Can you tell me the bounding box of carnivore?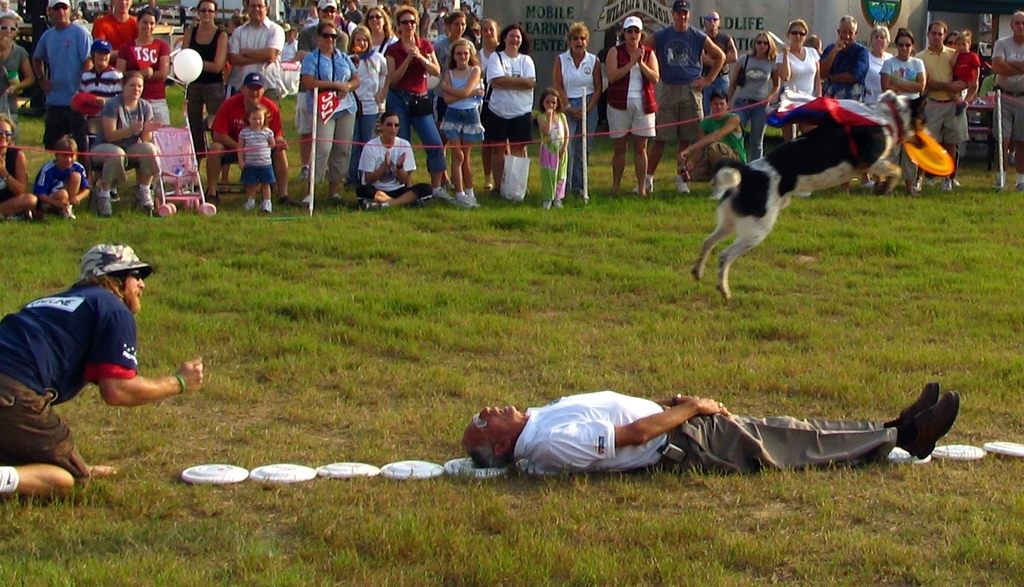
873, 22, 929, 112.
